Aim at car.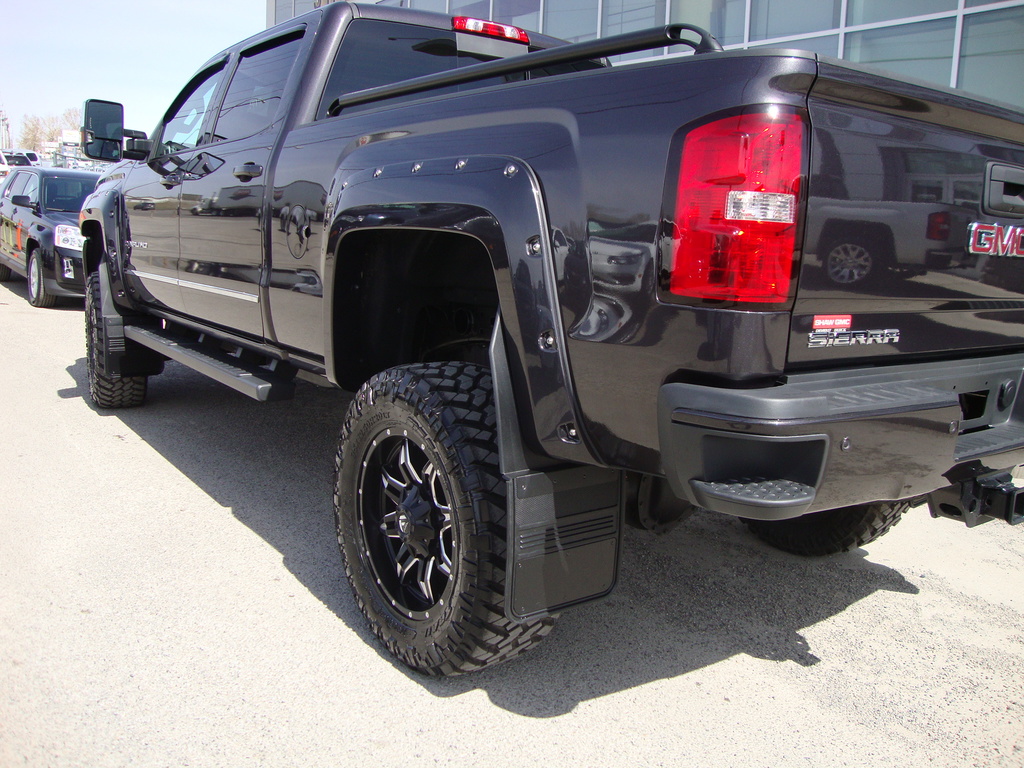
Aimed at select_region(1, 164, 107, 314).
